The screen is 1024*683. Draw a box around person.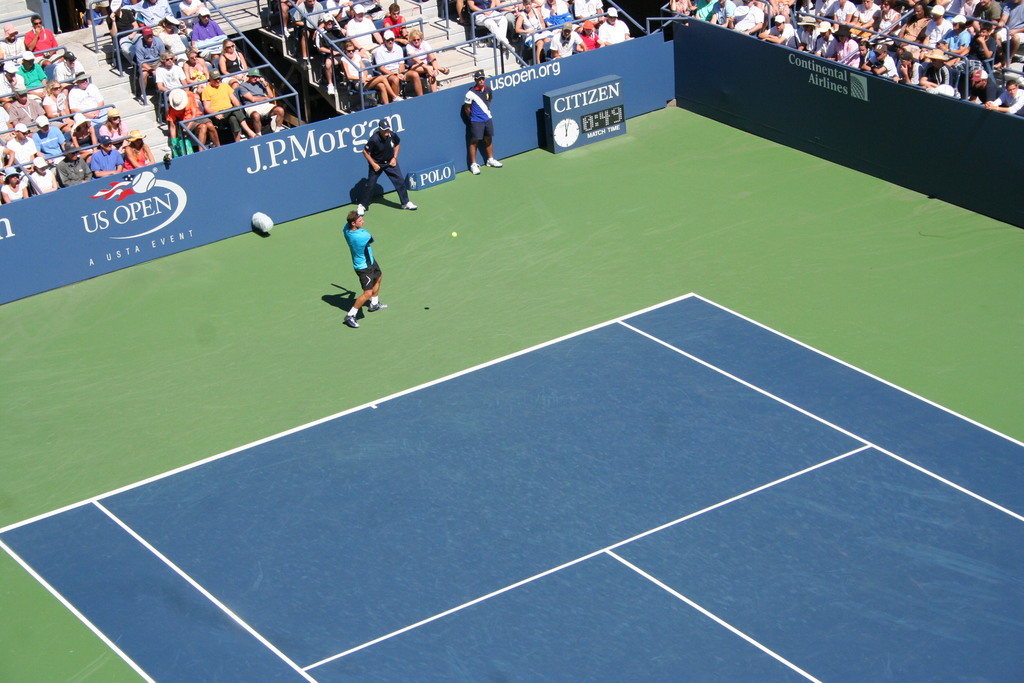
bbox=(463, 68, 504, 174).
